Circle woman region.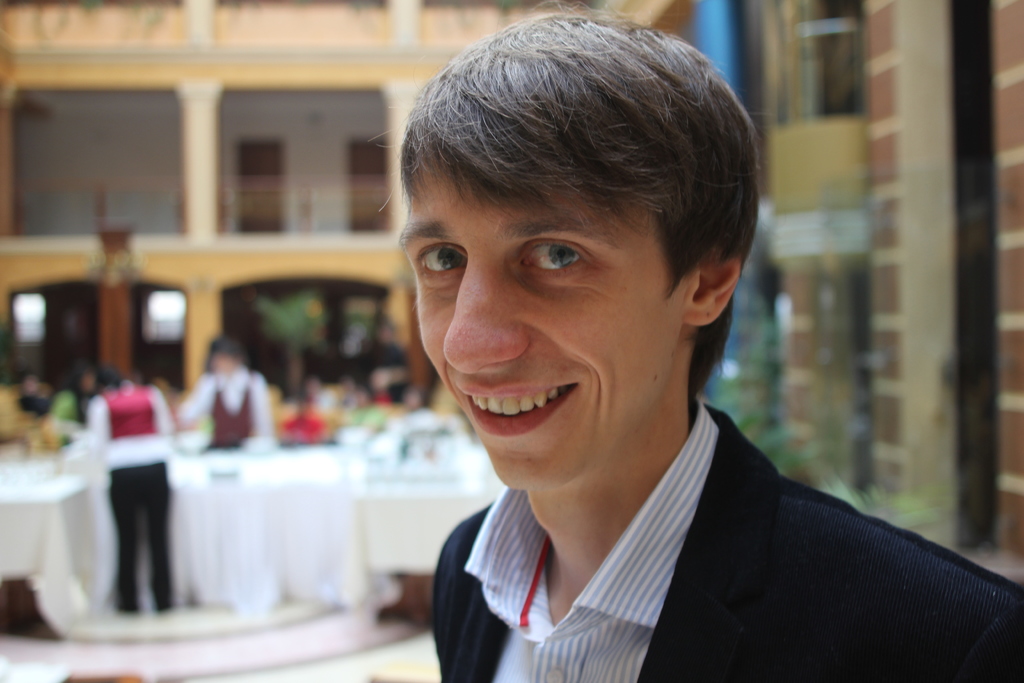
Region: locate(39, 359, 96, 454).
